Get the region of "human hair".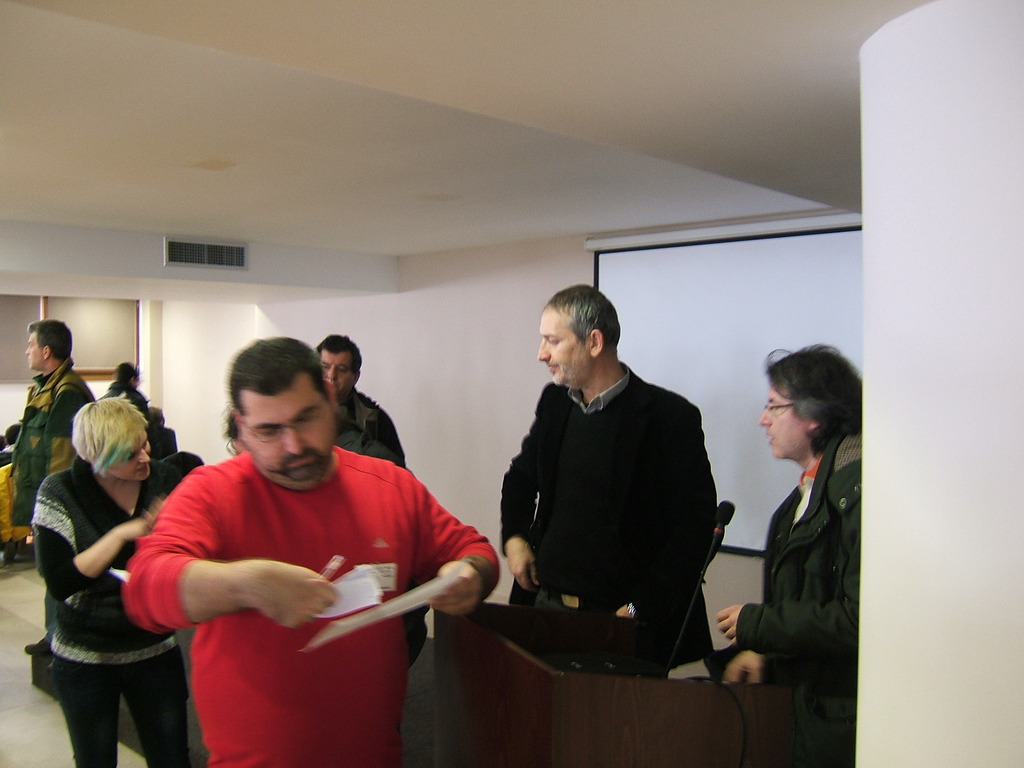
x1=544 y1=290 x2=617 y2=346.
